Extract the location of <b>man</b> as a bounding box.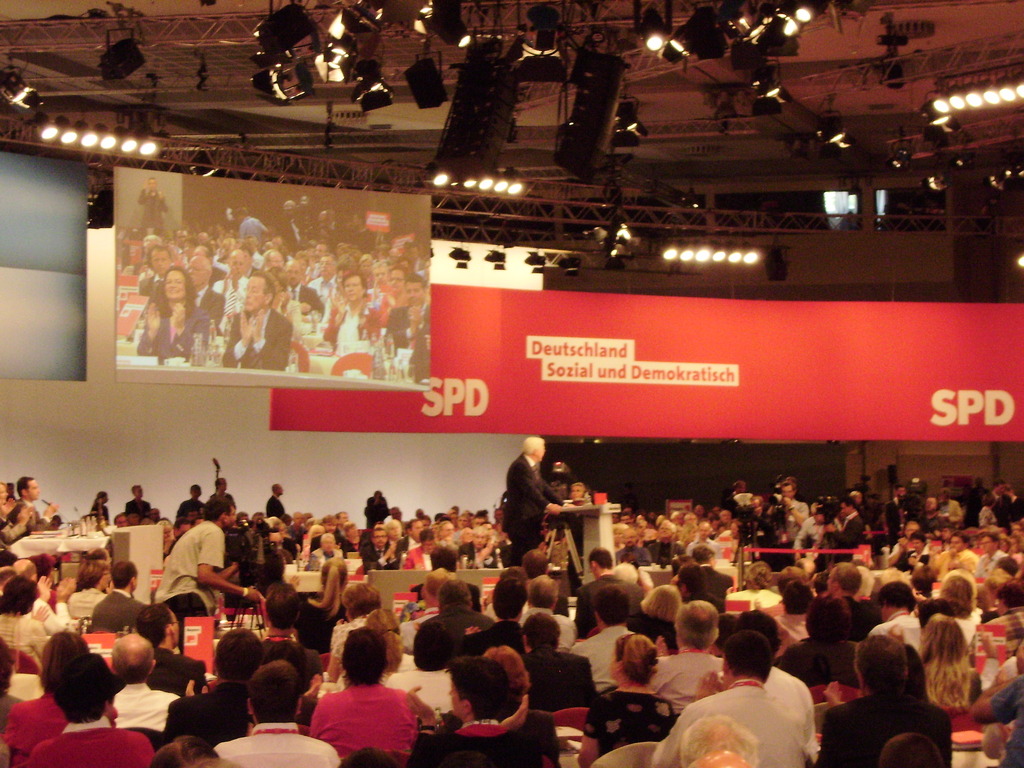
[left=304, top=243, right=330, bottom=276].
